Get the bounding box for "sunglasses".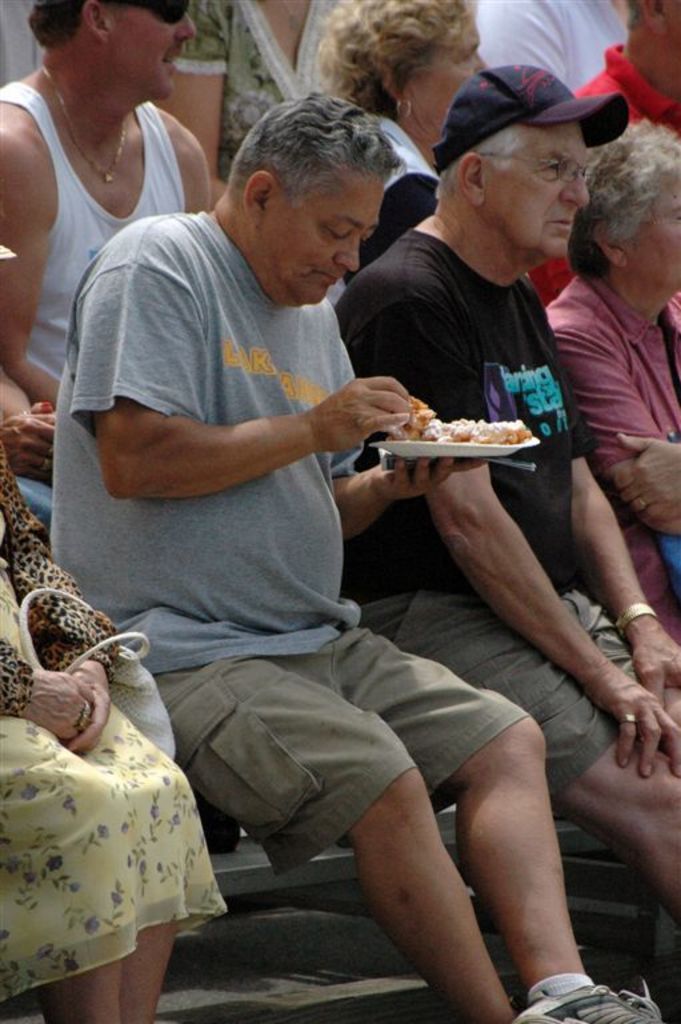
(115, 0, 195, 25).
